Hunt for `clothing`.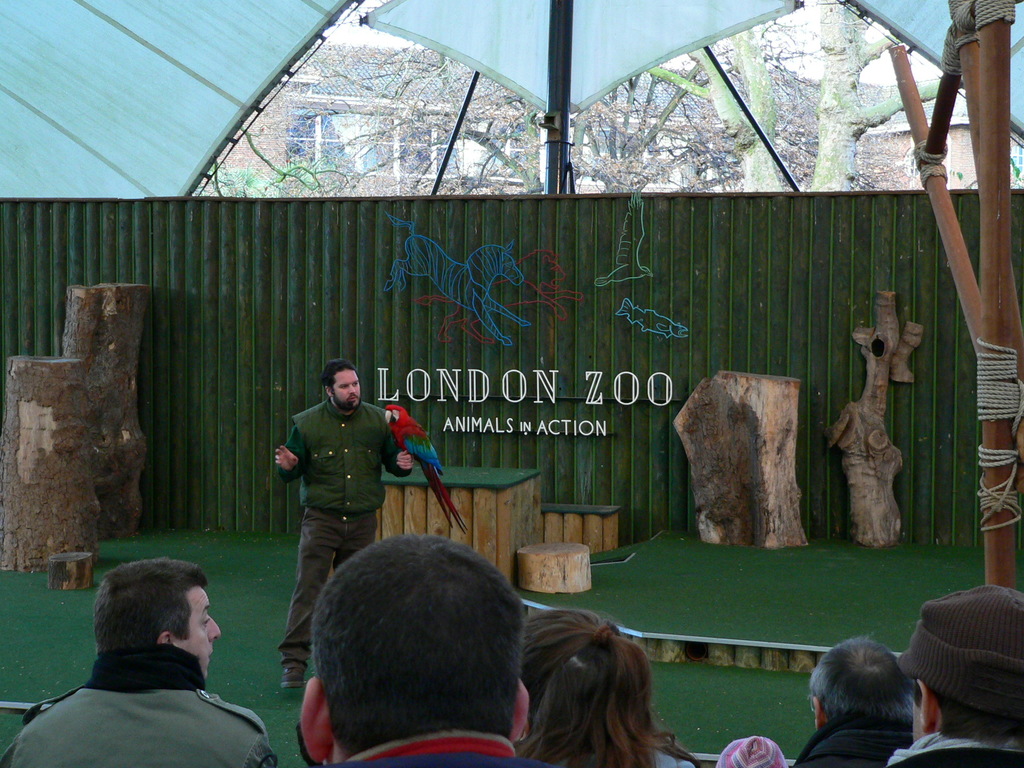
Hunted down at <region>883, 730, 1023, 767</region>.
